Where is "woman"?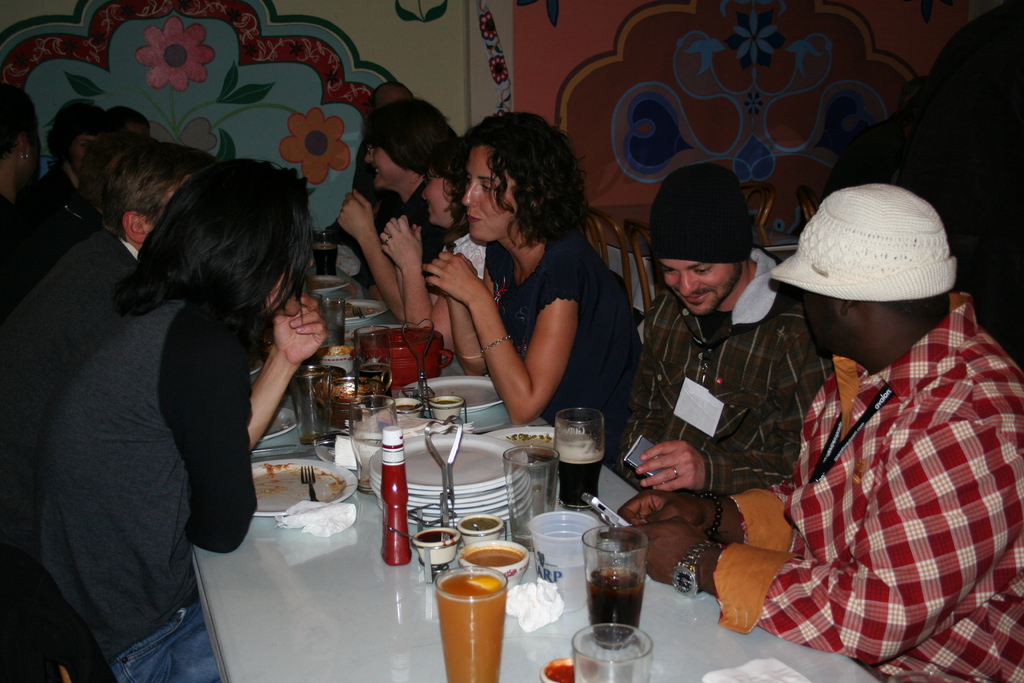
bbox=(38, 97, 110, 204).
